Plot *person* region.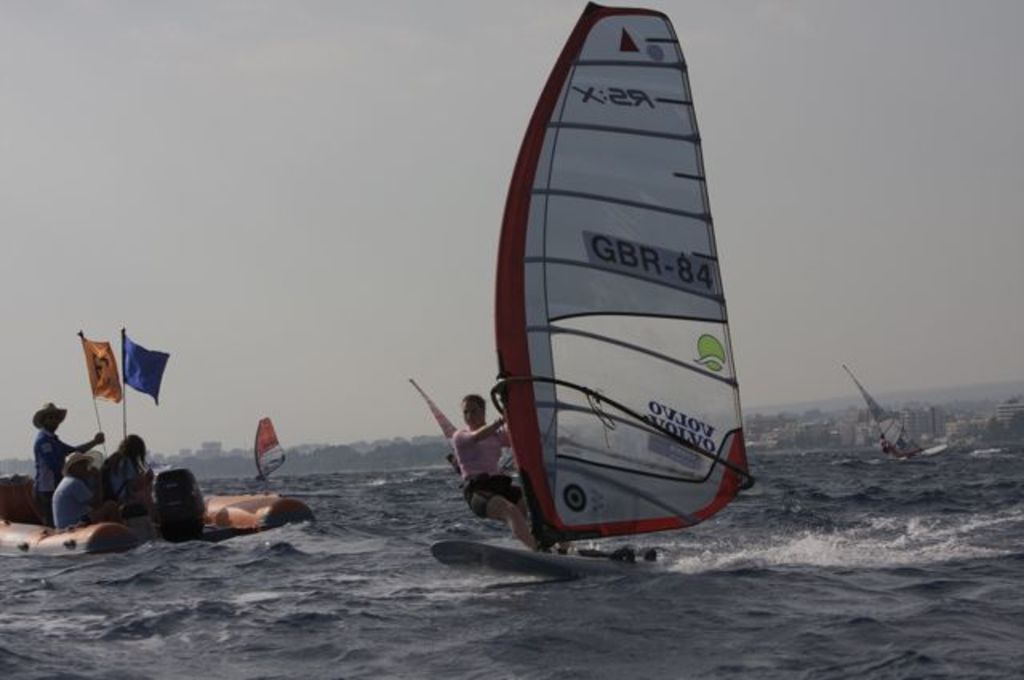
Plotted at bbox=(26, 410, 114, 544).
